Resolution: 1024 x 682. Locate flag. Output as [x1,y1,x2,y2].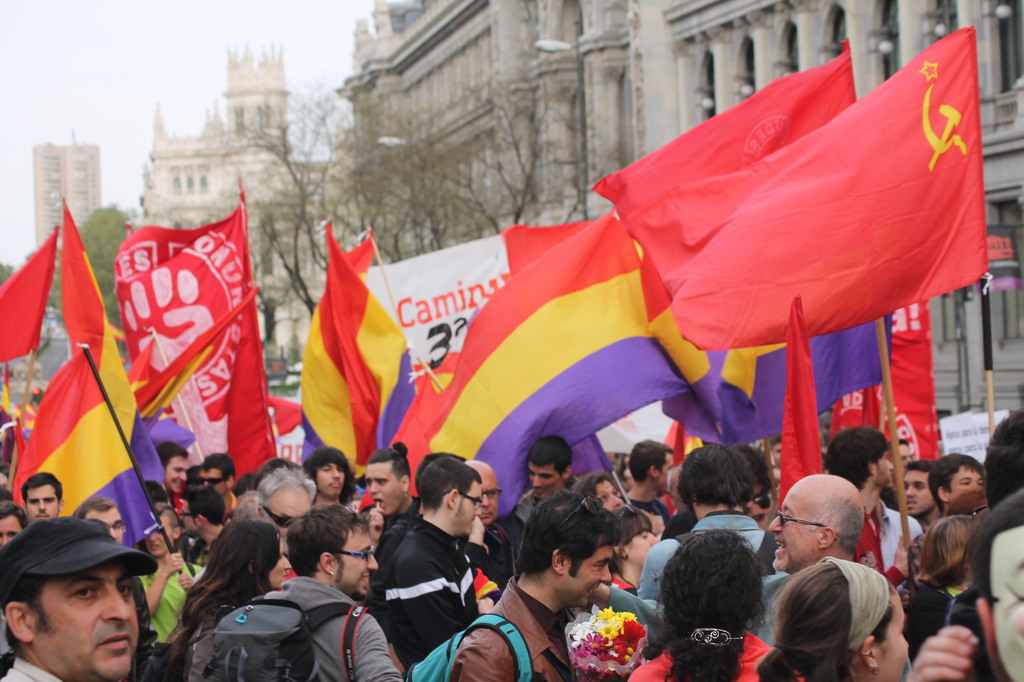
[300,228,384,468].
